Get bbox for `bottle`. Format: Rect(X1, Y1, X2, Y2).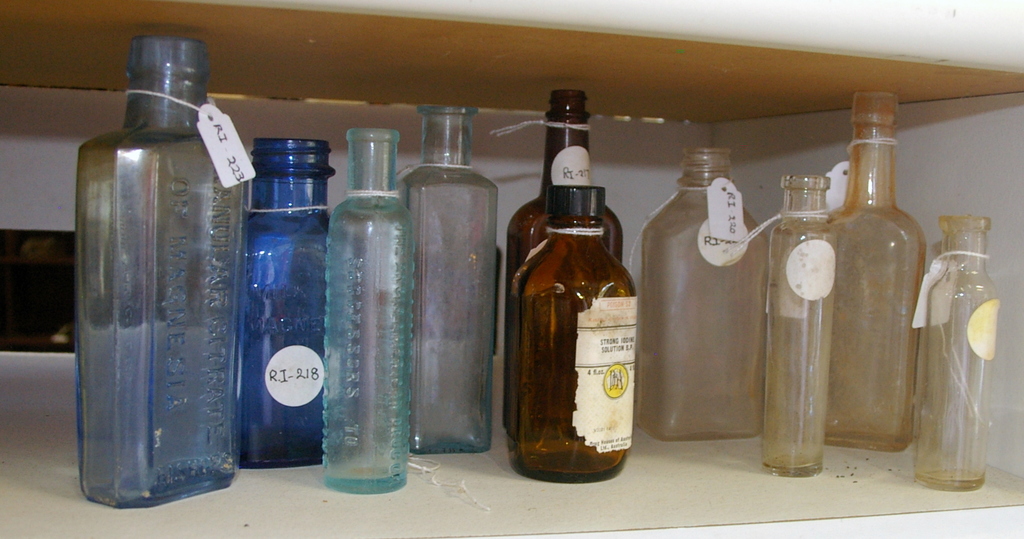
Rect(909, 215, 1001, 494).
